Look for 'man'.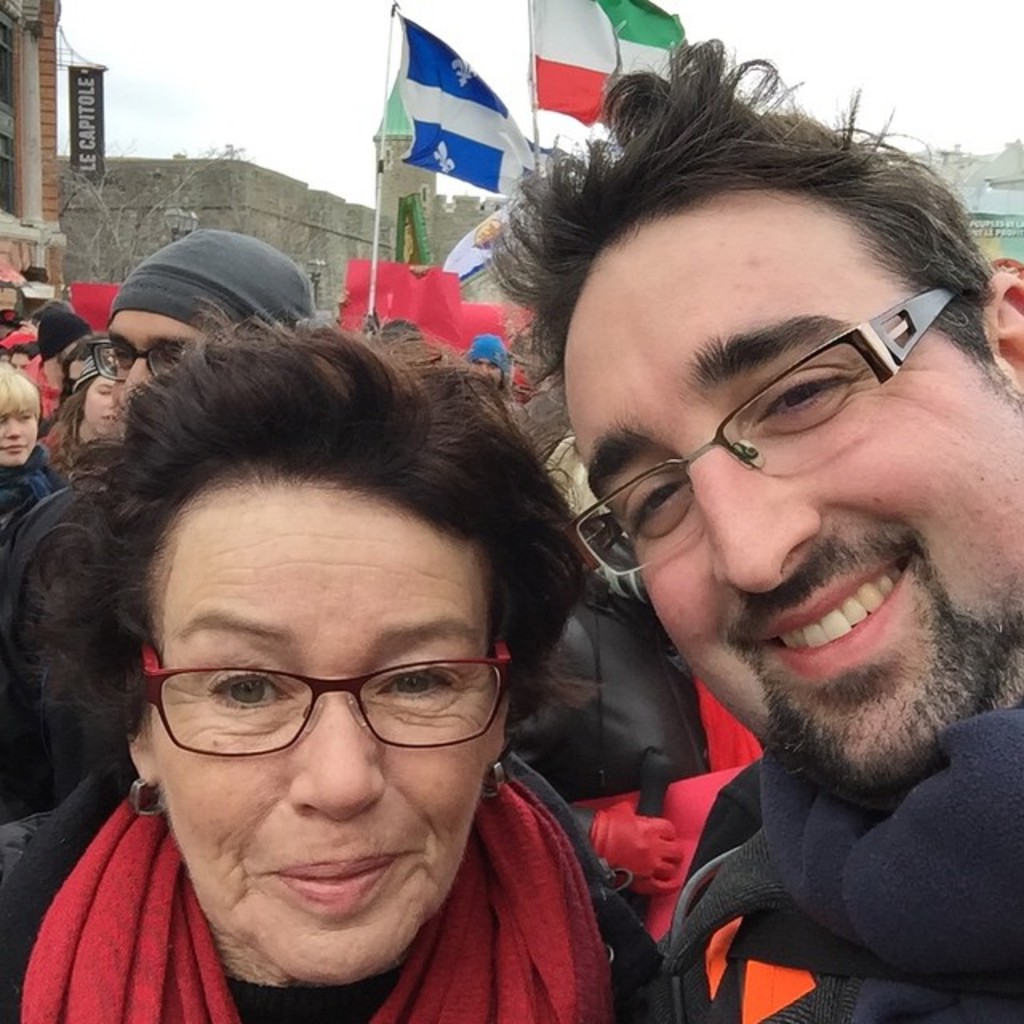
Found: 18 310 94 443.
